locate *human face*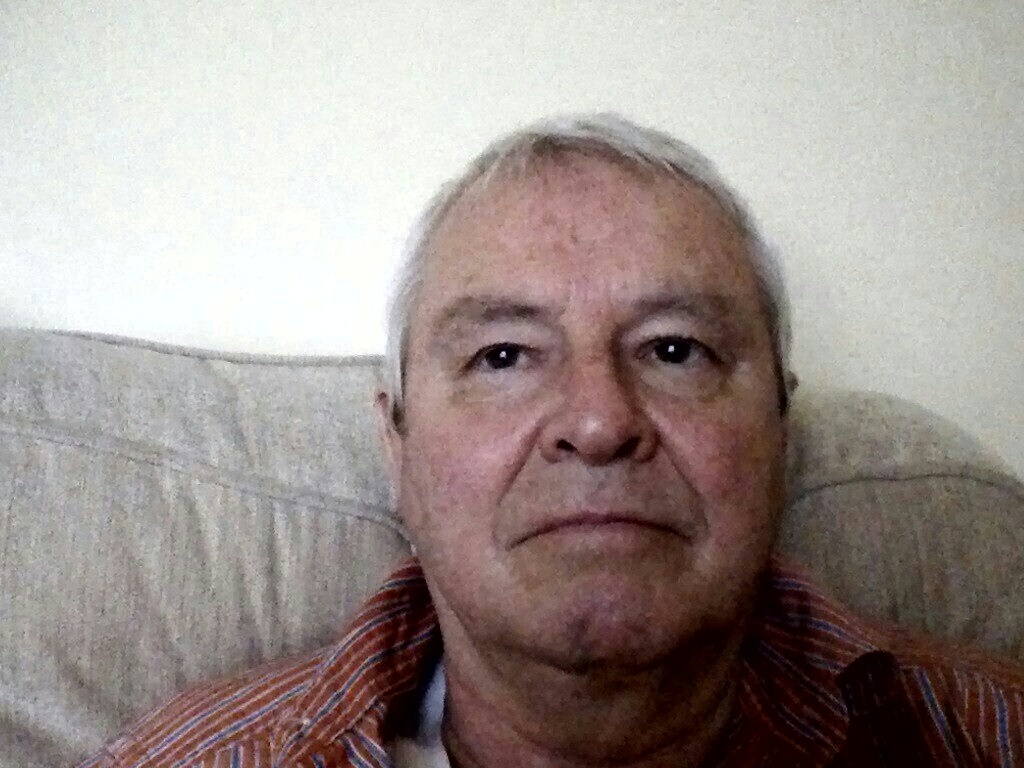
<box>406,156,784,669</box>
